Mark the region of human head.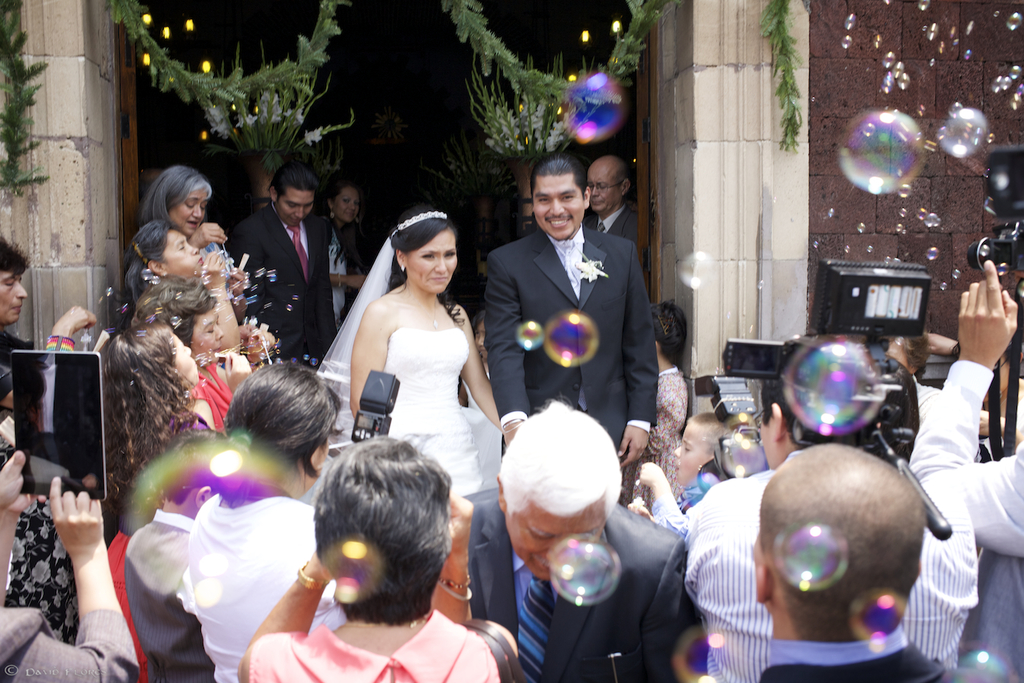
Region: bbox=(887, 335, 931, 381).
